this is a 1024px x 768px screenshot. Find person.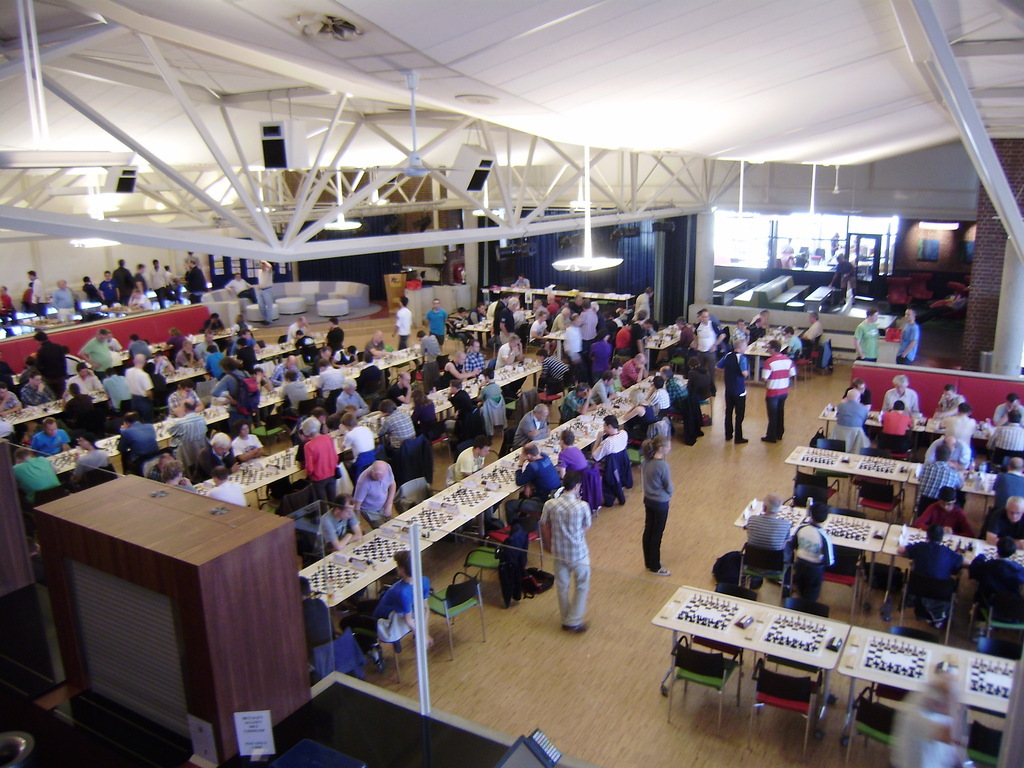
Bounding box: crop(921, 480, 970, 544).
